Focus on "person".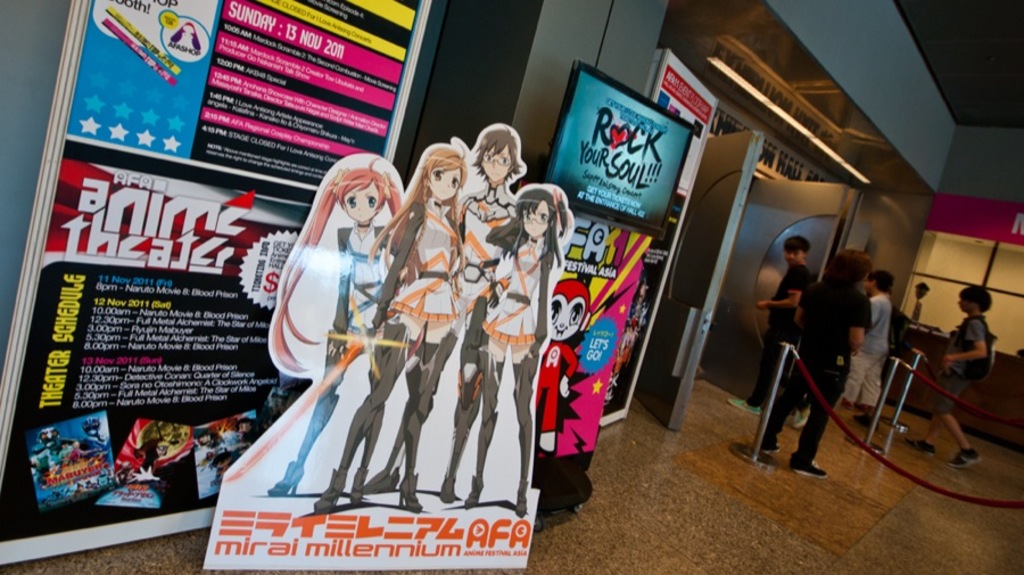
Focused at l=730, t=238, r=820, b=414.
